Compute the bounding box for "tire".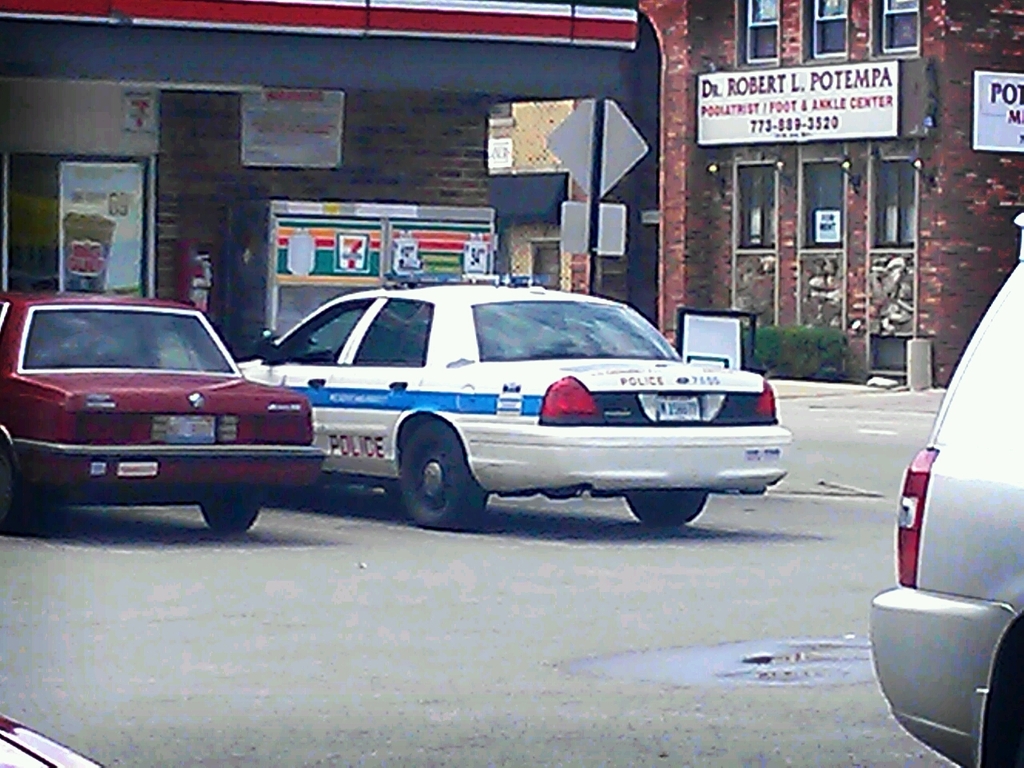
(left=0, top=442, right=28, bottom=528).
